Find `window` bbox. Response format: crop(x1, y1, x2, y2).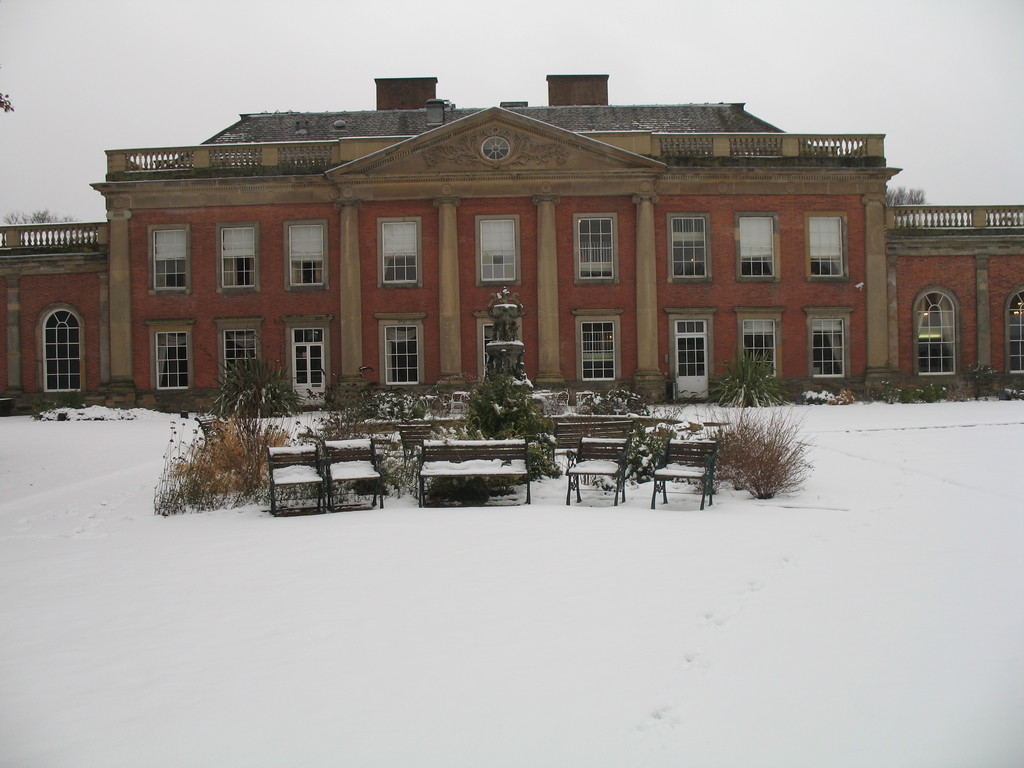
crop(671, 315, 711, 383).
